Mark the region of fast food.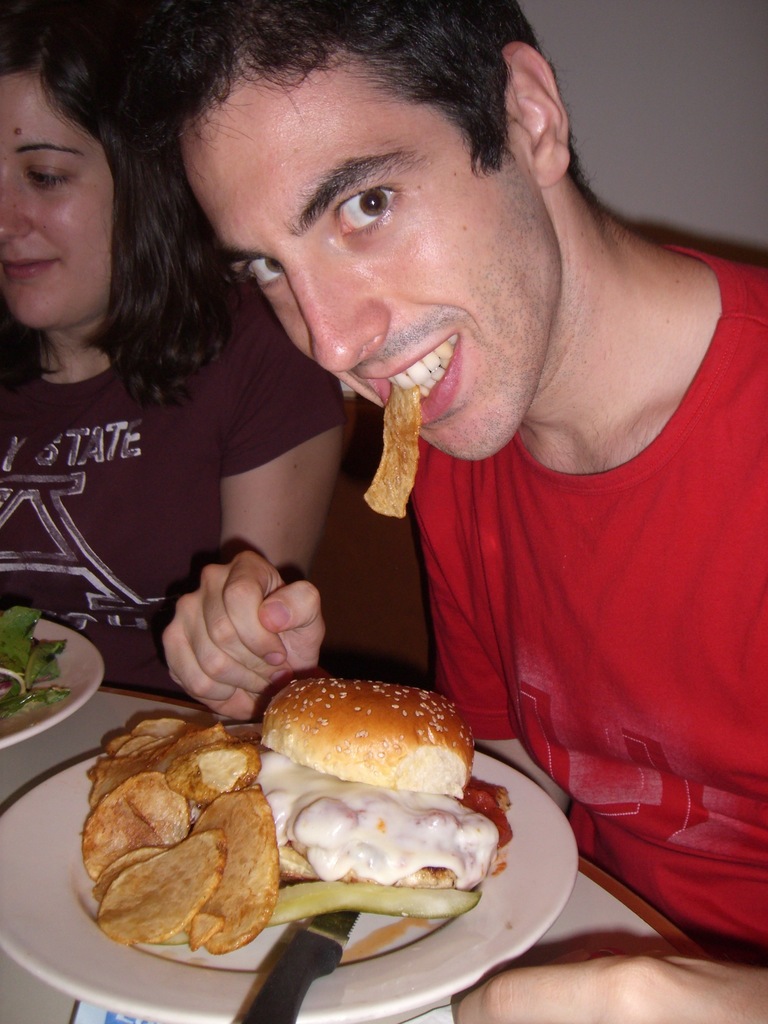
Region: region(99, 827, 225, 948).
